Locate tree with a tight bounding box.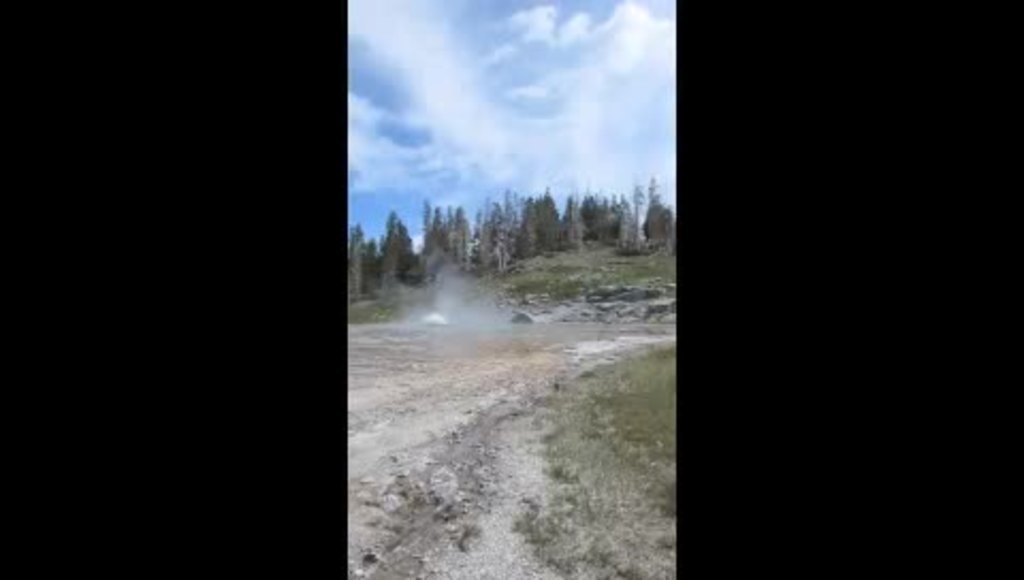
{"left": 614, "top": 198, "right": 636, "bottom": 235}.
